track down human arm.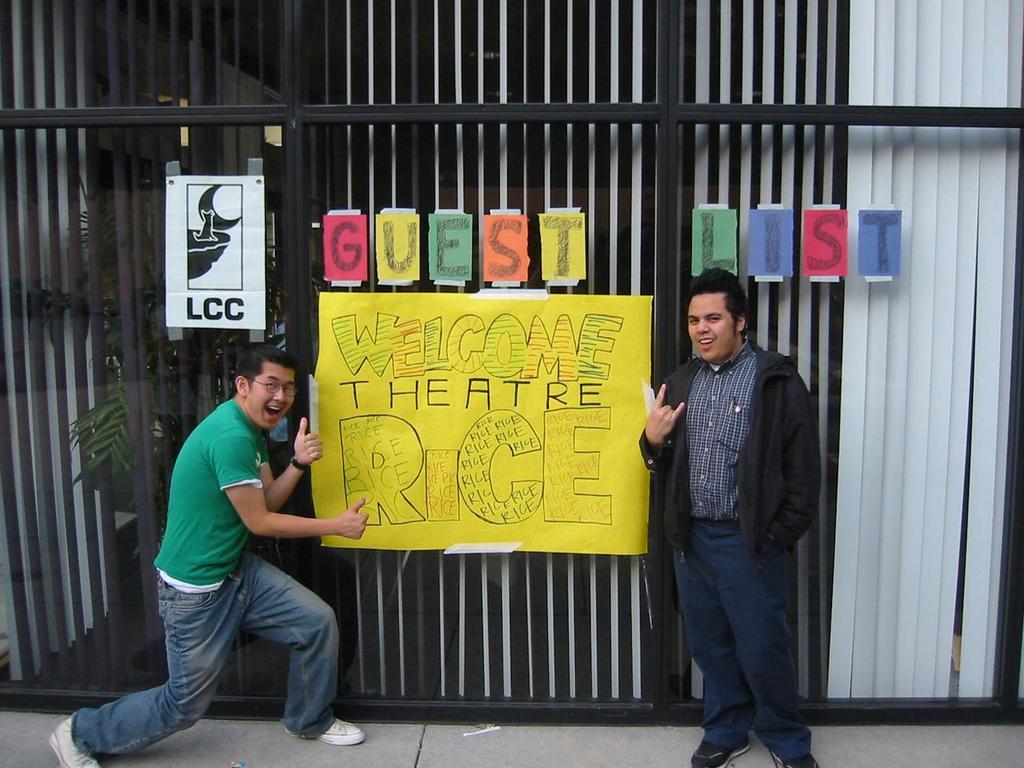
Tracked to 262 414 327 509.
